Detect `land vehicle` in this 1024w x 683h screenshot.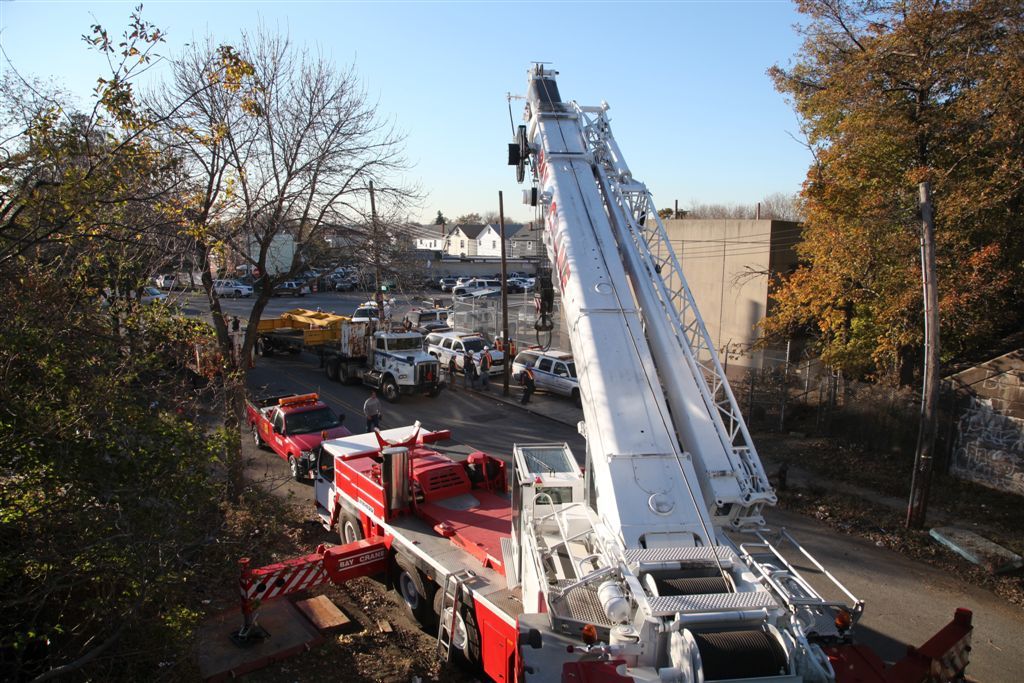
Detection: (501, 279, 517, 292).
